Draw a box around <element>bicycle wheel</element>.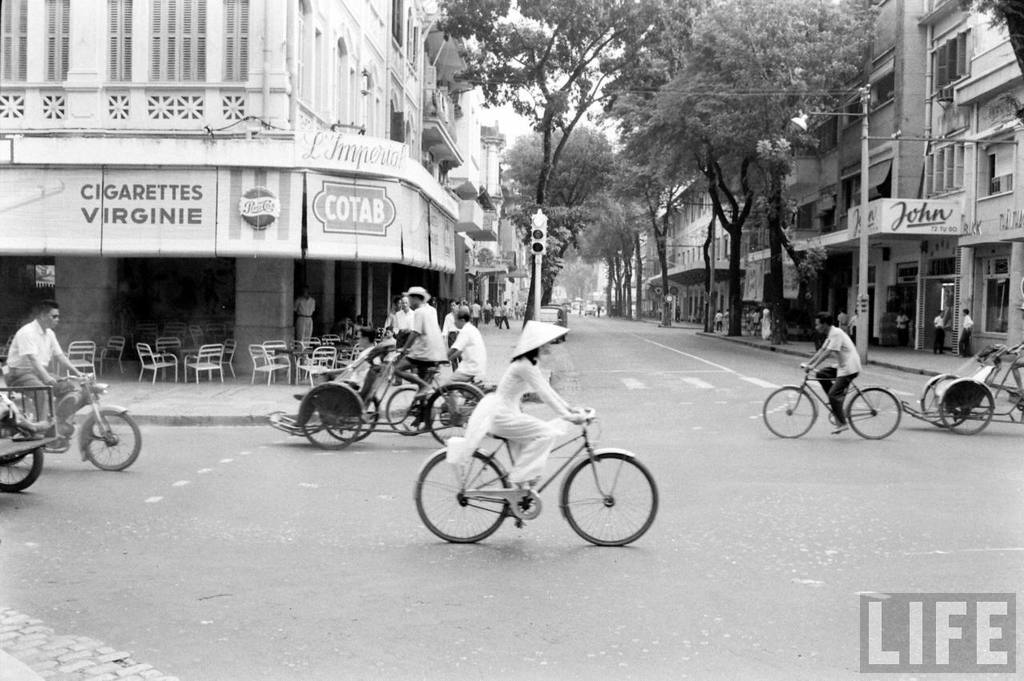
(left=300, top=383, right=364, bottom=451).
